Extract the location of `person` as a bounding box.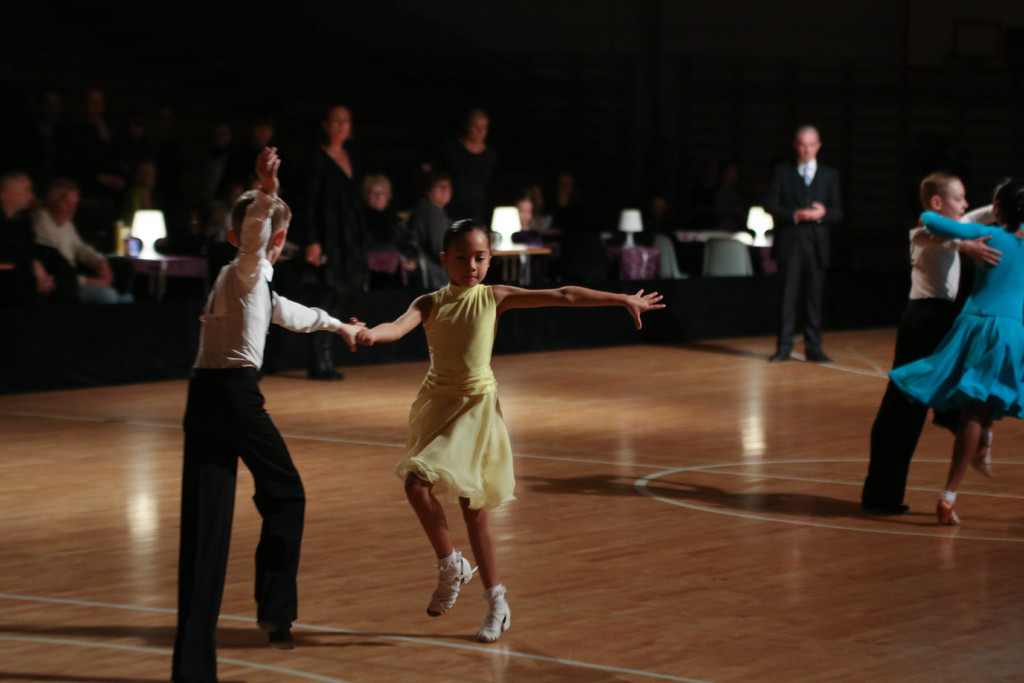
box(915, 177, 1023, 527).
